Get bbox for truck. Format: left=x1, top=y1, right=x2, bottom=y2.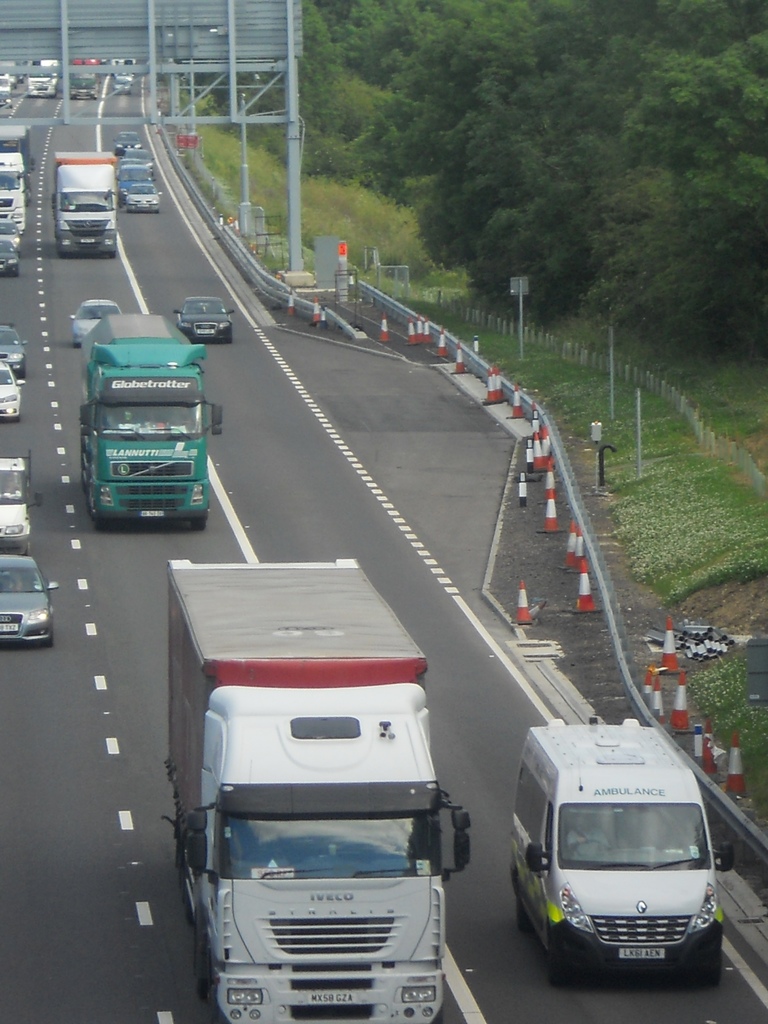
left=0, top=145, right=33, bottom=240.
